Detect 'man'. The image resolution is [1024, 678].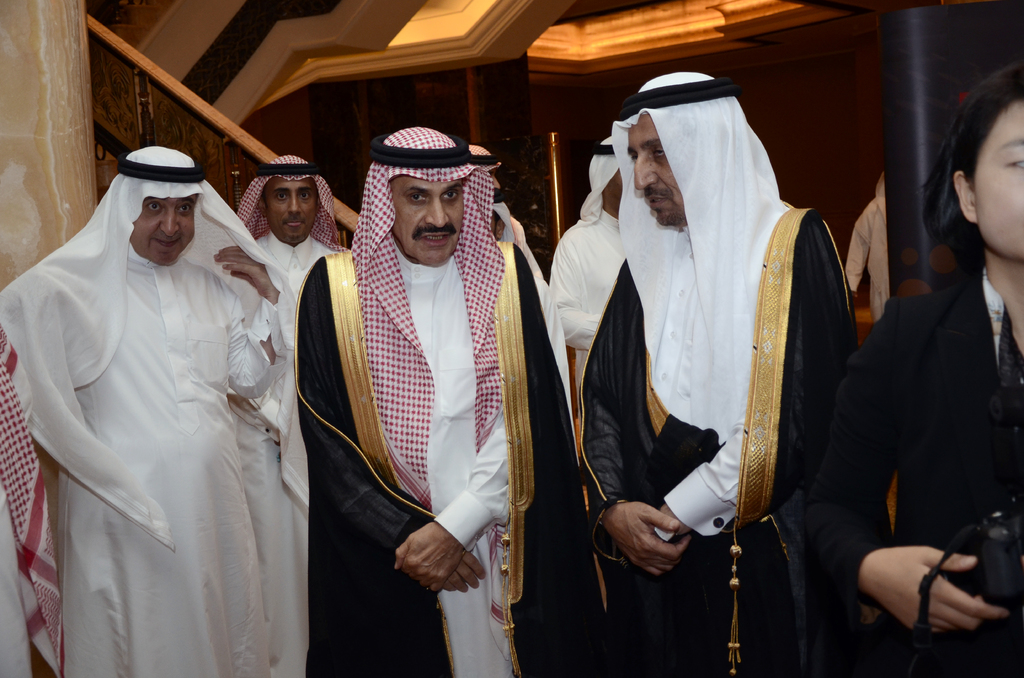
292 125 577 677.
